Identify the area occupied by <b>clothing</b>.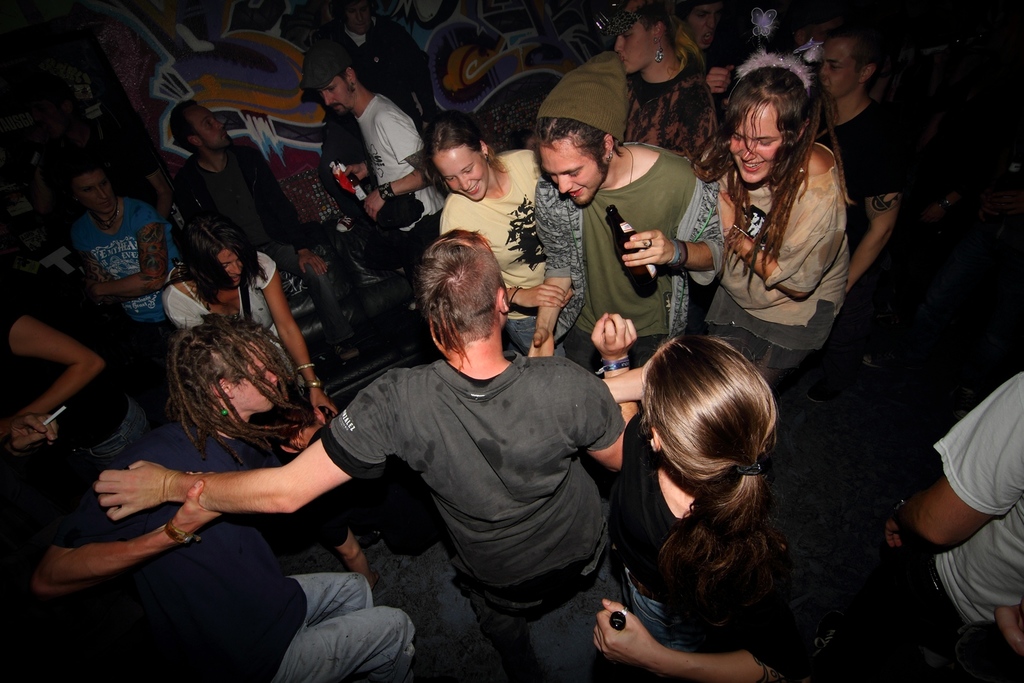
Area: (173, 149, 349, 332).
